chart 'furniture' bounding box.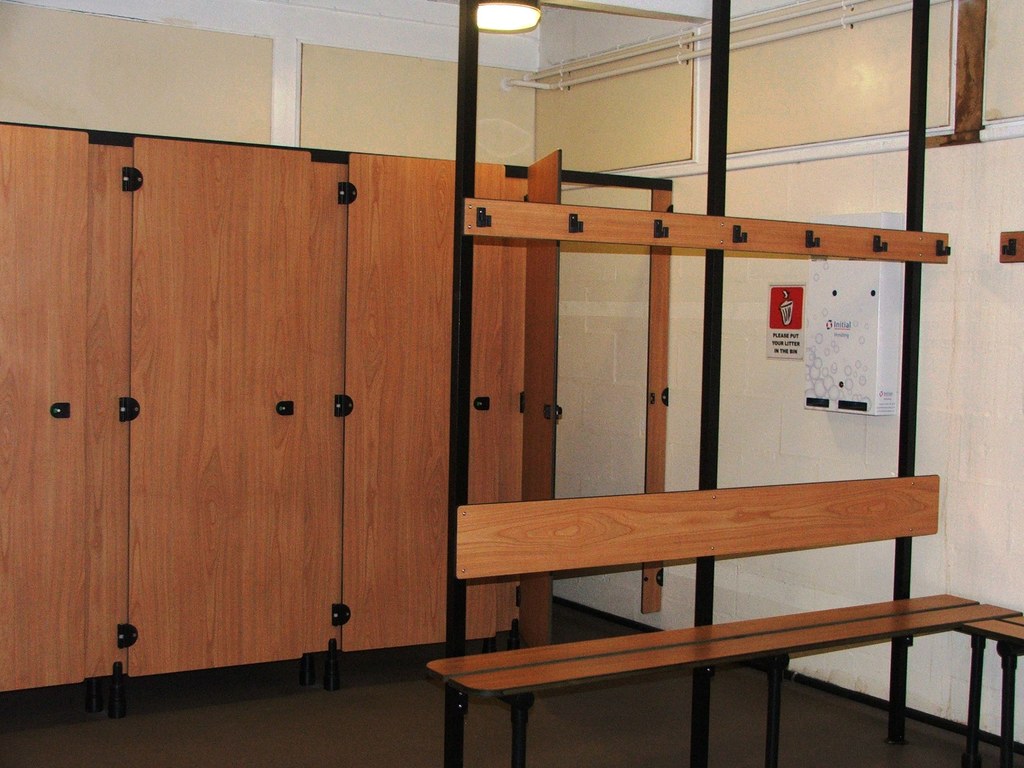
Charted: {"x1": 424, "y1": 594, "x2": 1023, "y2": 767}.
